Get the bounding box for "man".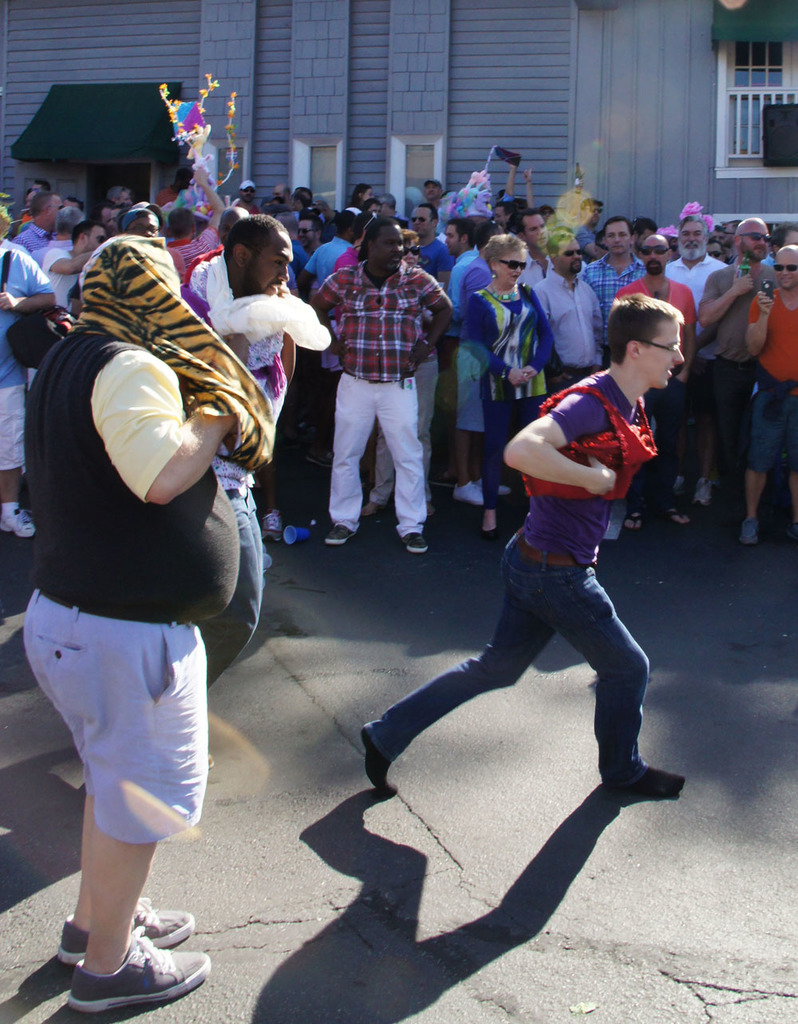
<region>167, 164, 227, 281</region>.
